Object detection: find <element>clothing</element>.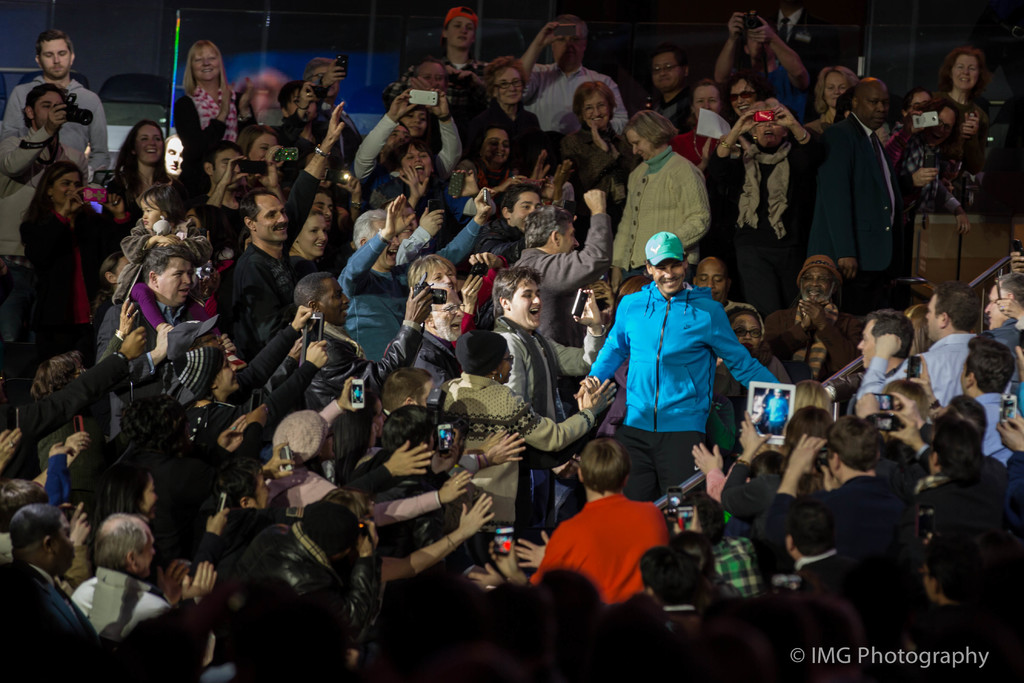
560:117:625:195.
